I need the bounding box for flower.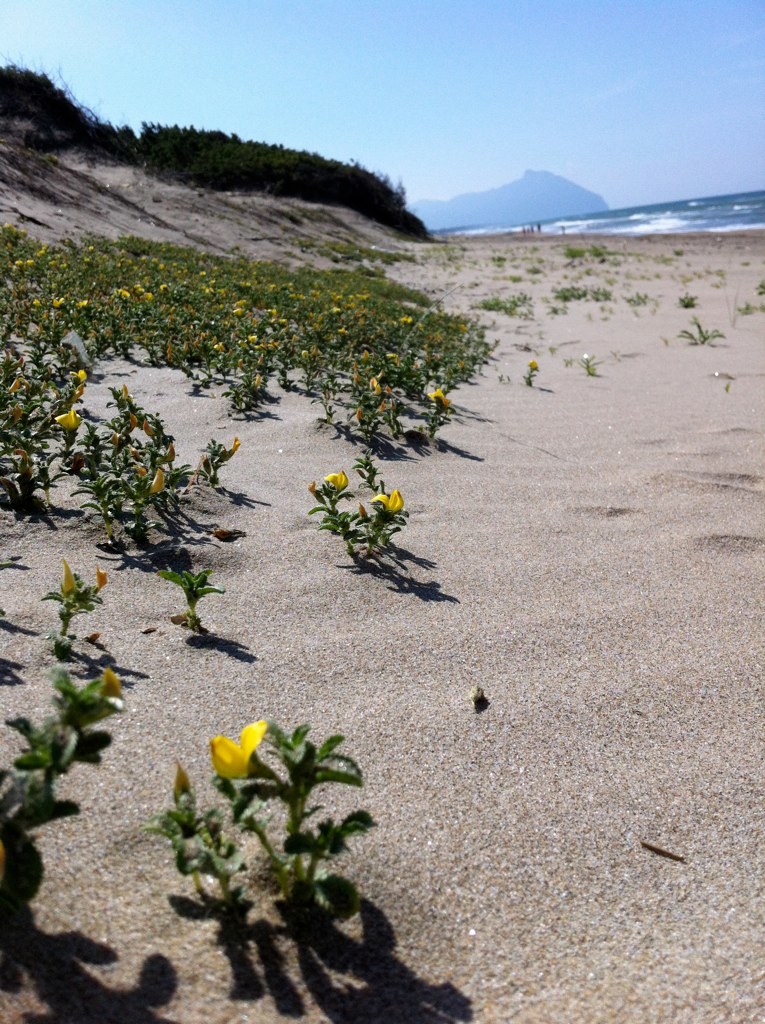
Here it is: crop(92, 663, 131, 704).
